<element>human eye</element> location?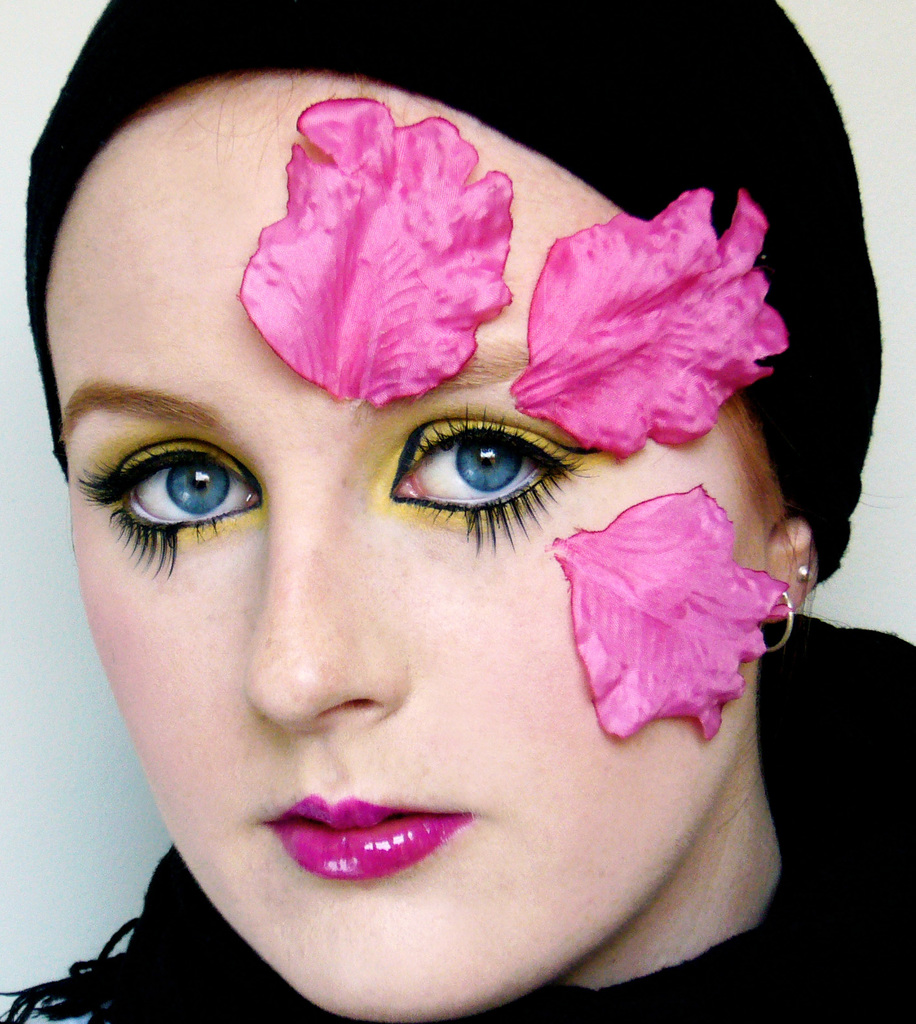
67, 425, 287, 579
